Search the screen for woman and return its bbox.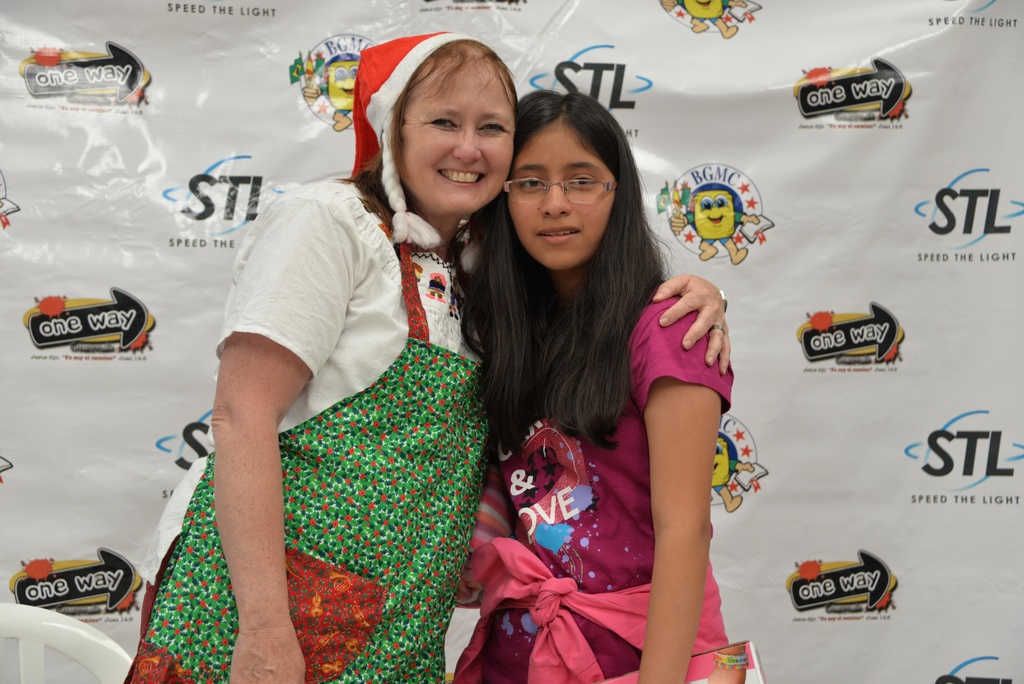
Found: 159, 64, 508, 679.
